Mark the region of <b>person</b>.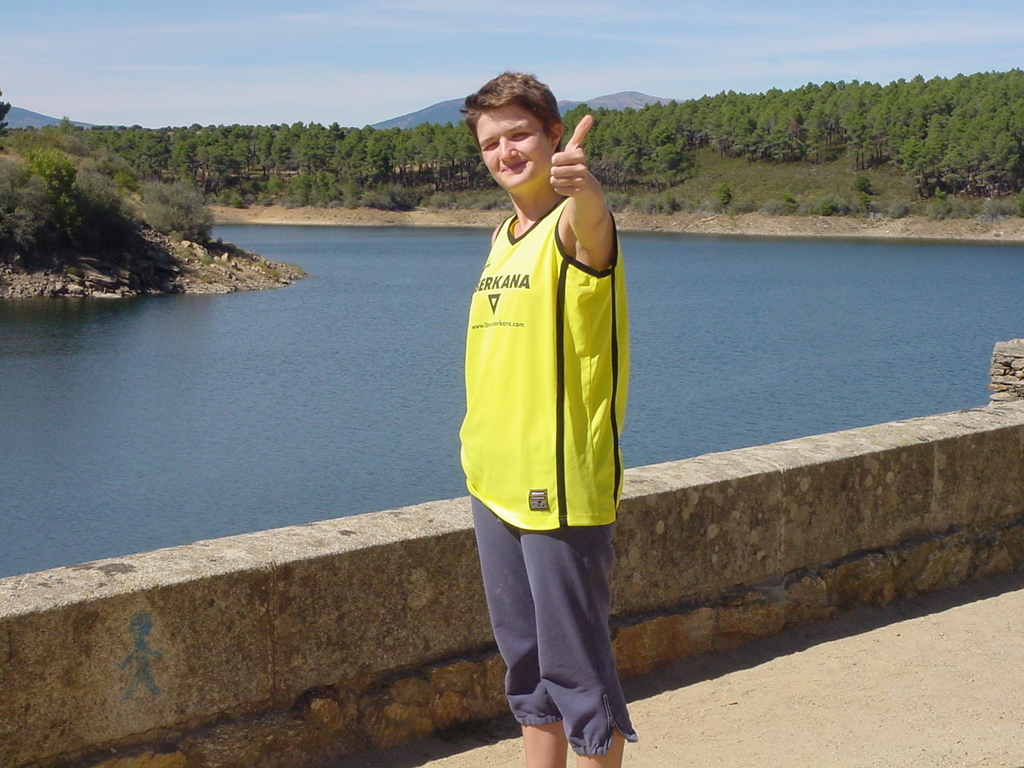
Region: (left=442, top=64, right=646, bottom=728).
